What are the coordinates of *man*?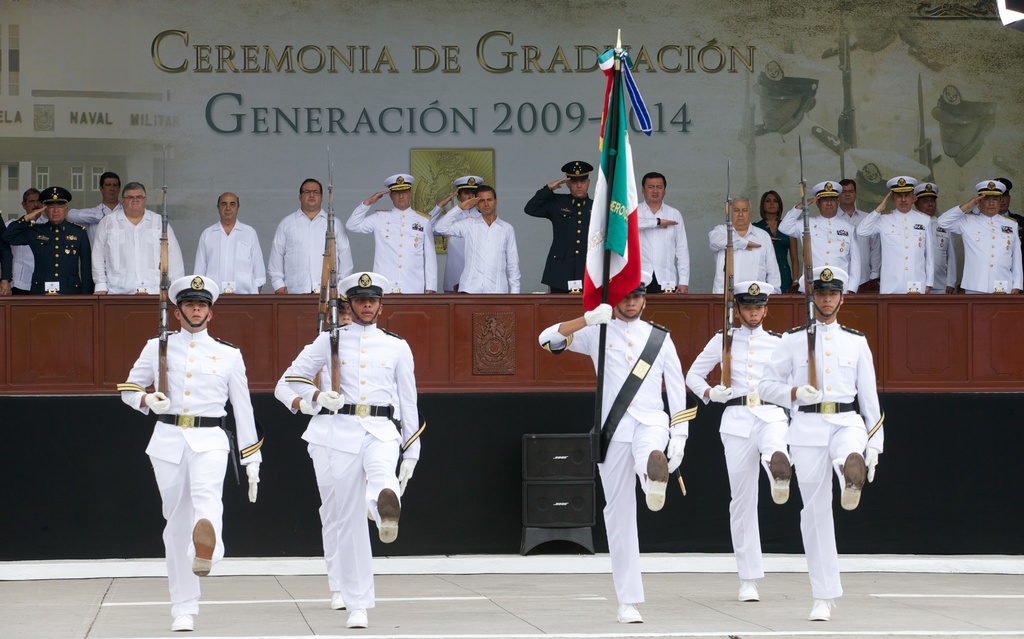
crop(345, 173, 436, 294).
